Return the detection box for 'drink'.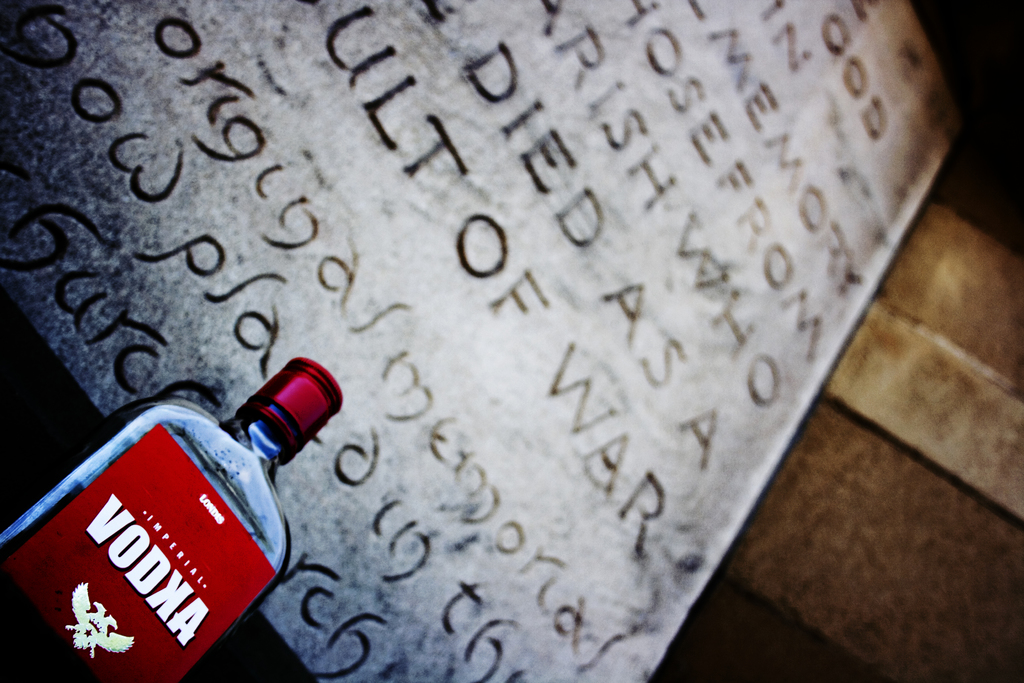
box=[0, 353, 344, 682].
